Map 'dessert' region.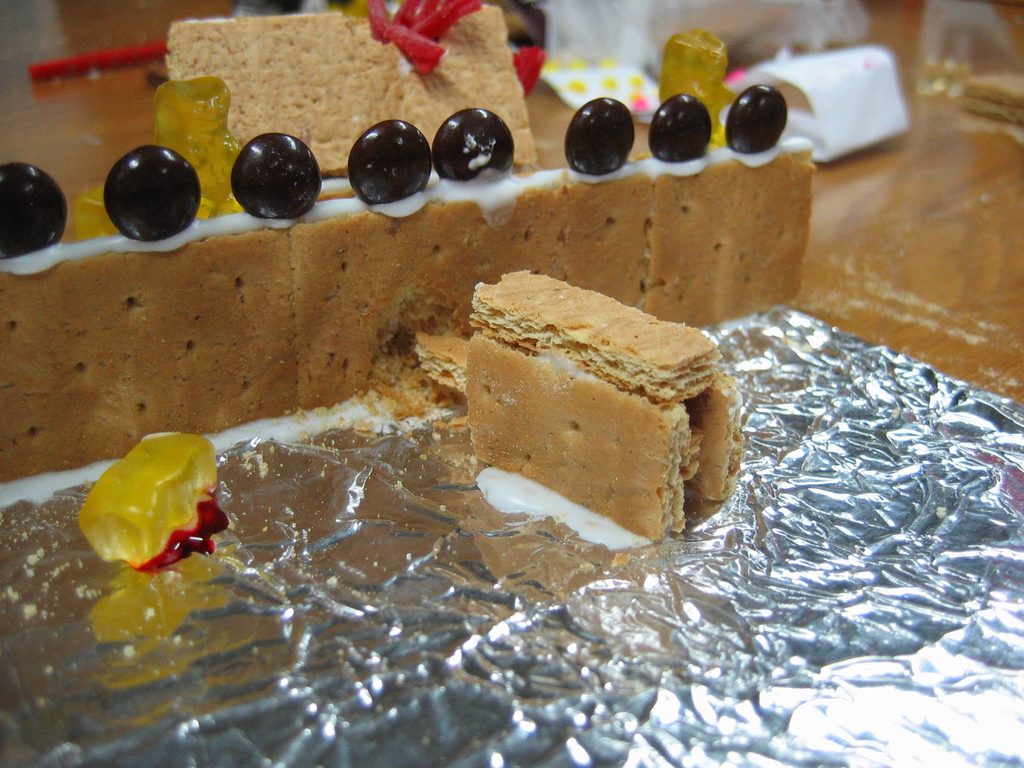
Mapped to l=164, t=0, r=538, b=180.
